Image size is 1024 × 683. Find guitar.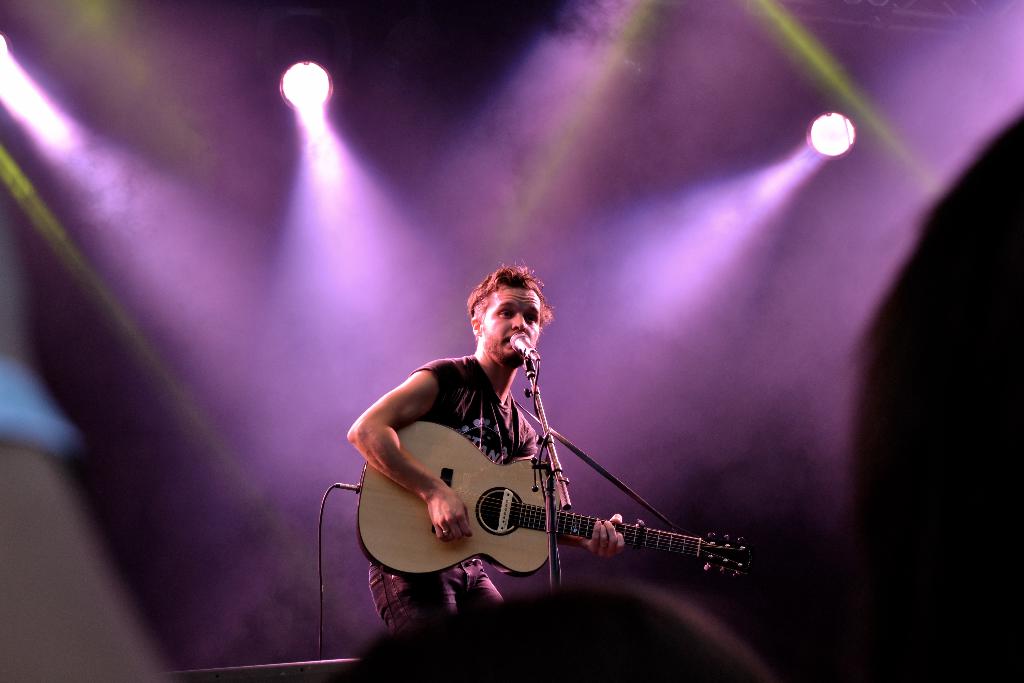
<box>340,415,753,602</box>.
